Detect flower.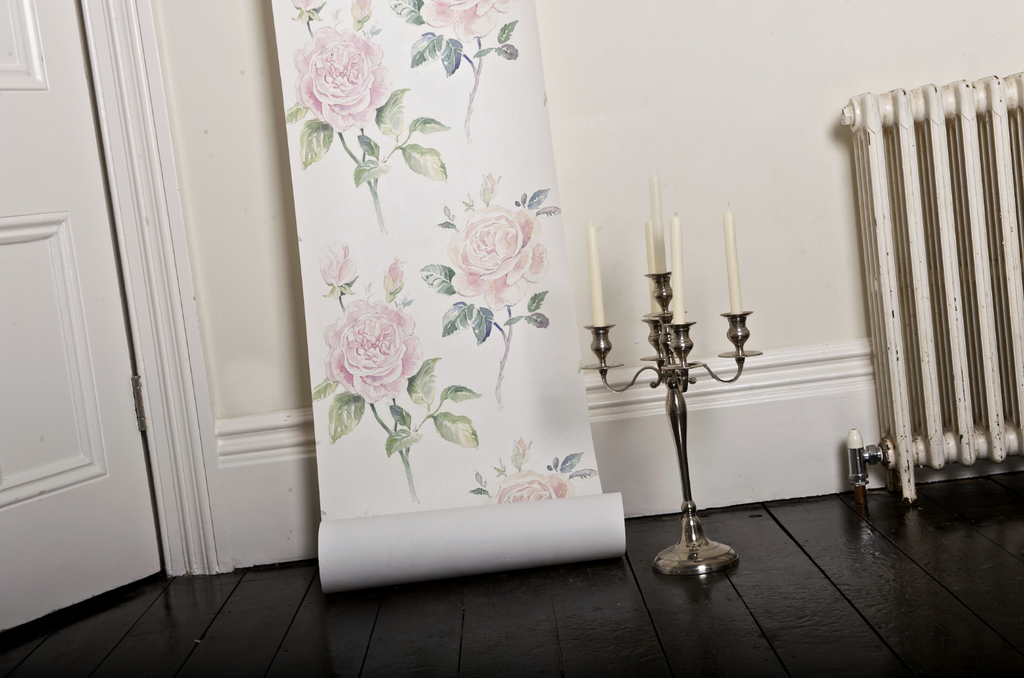
Detected at 420 0 511 43.
